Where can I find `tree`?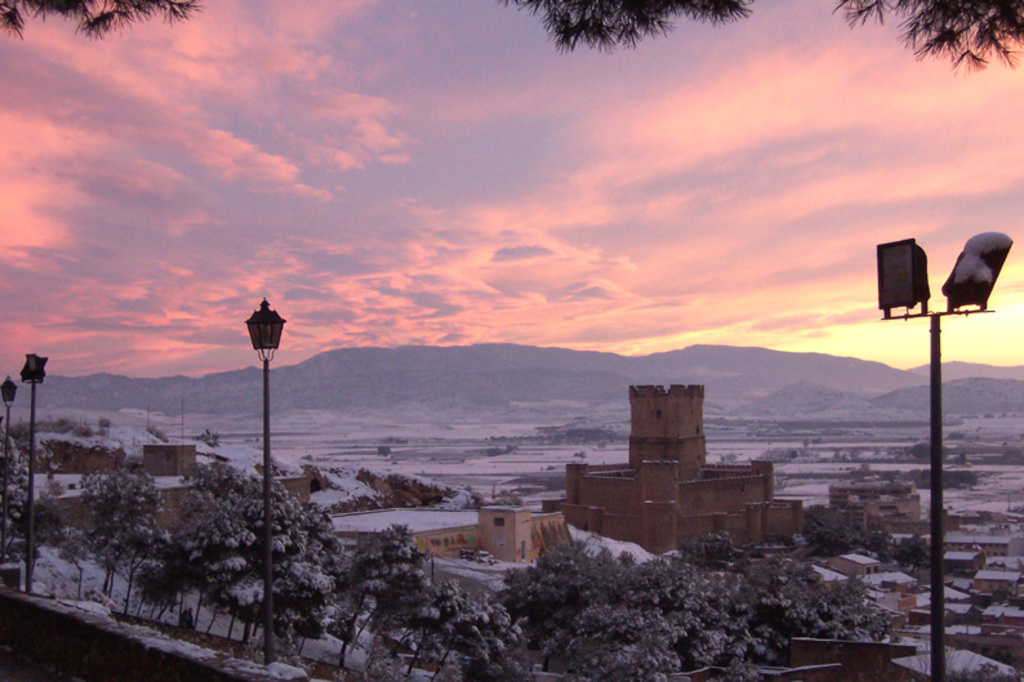
You can find it at [left=827, top=0, right=1023, bottom=66].
